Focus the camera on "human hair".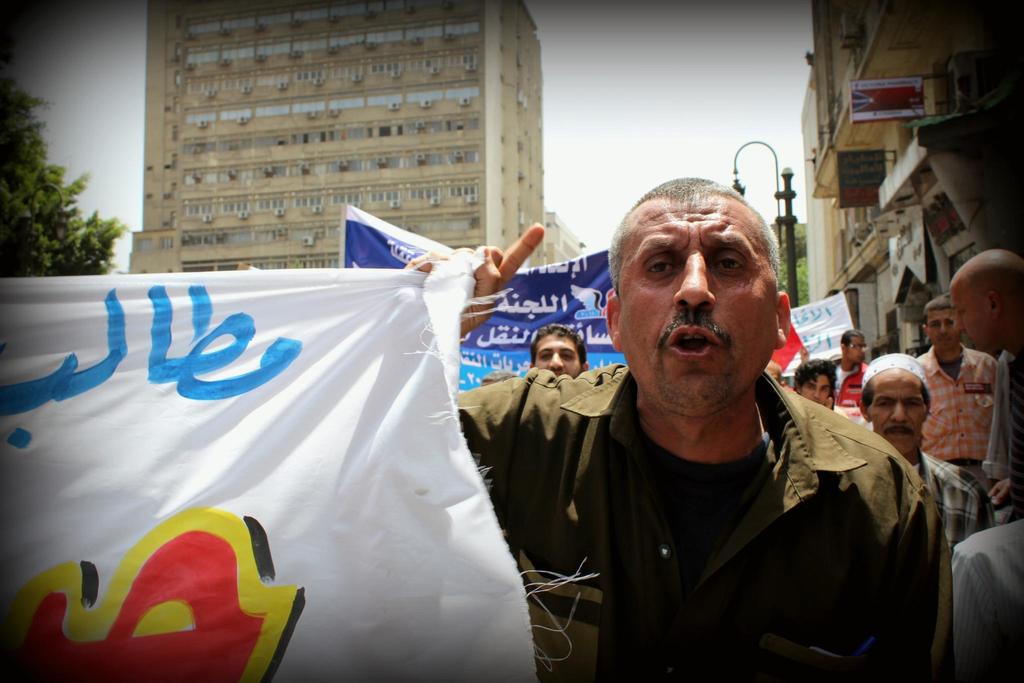
Focus region: select_region(790, 357, 842, 402).
